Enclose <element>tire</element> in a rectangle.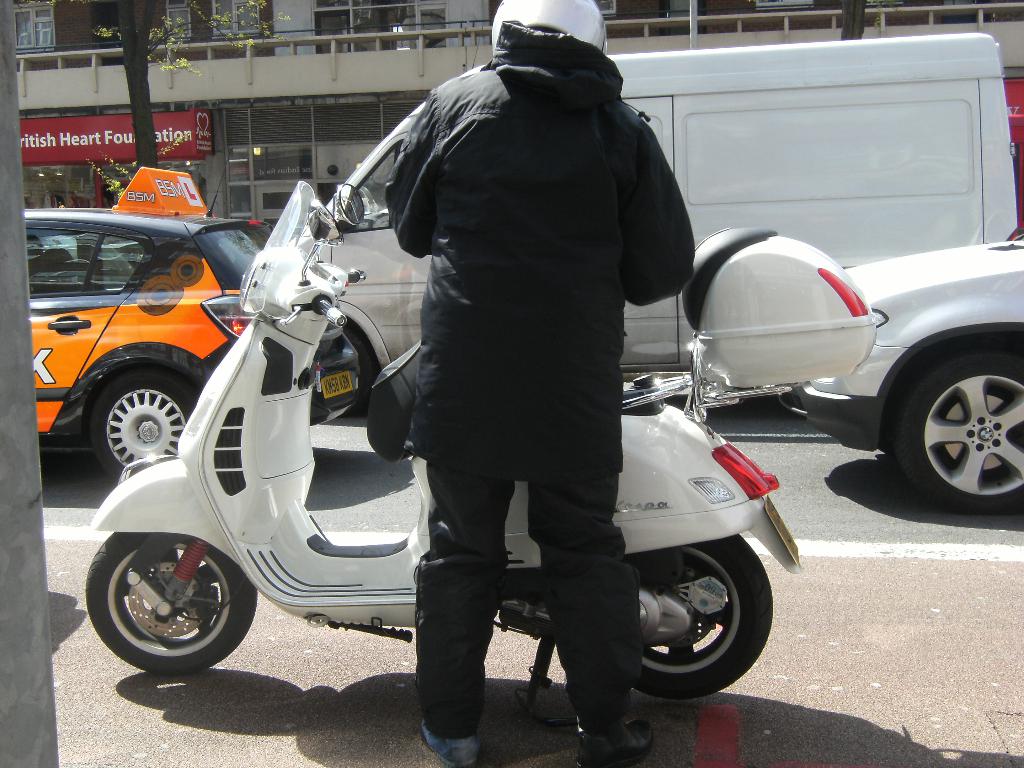
bbox=[625, 536, 772, 701].
